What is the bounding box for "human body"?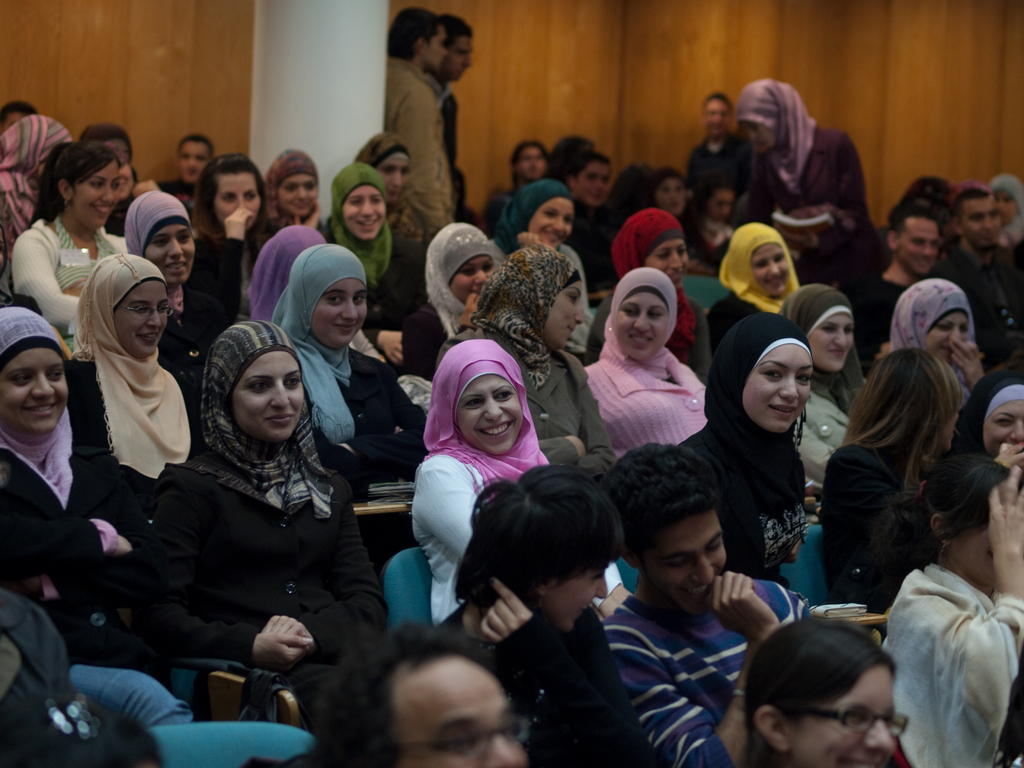
[x1=586, y1=342, x2=702, y2=448].
